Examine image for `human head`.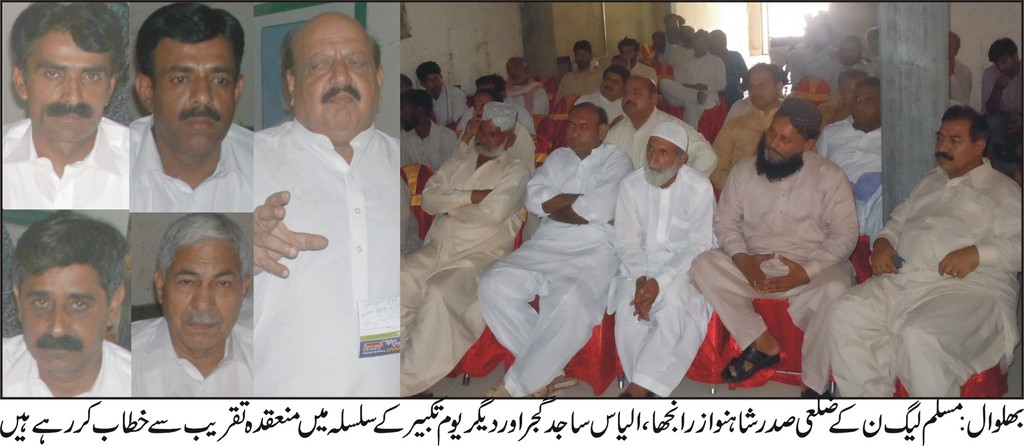
Examination result: x1=414, y1=60, x2=440, y2=95.
